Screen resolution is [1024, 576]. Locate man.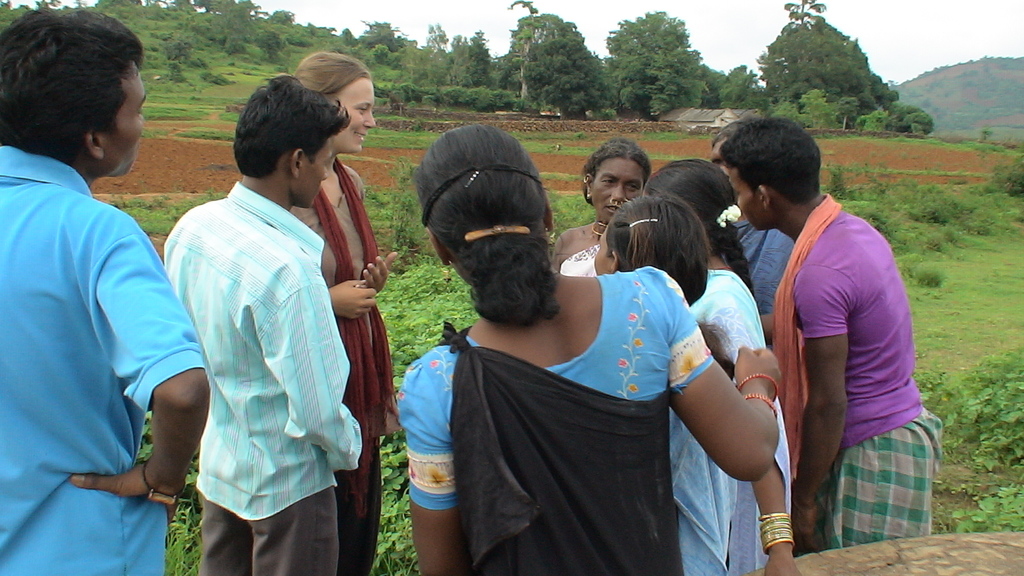
l=0, t=3, r=212, b=575.
